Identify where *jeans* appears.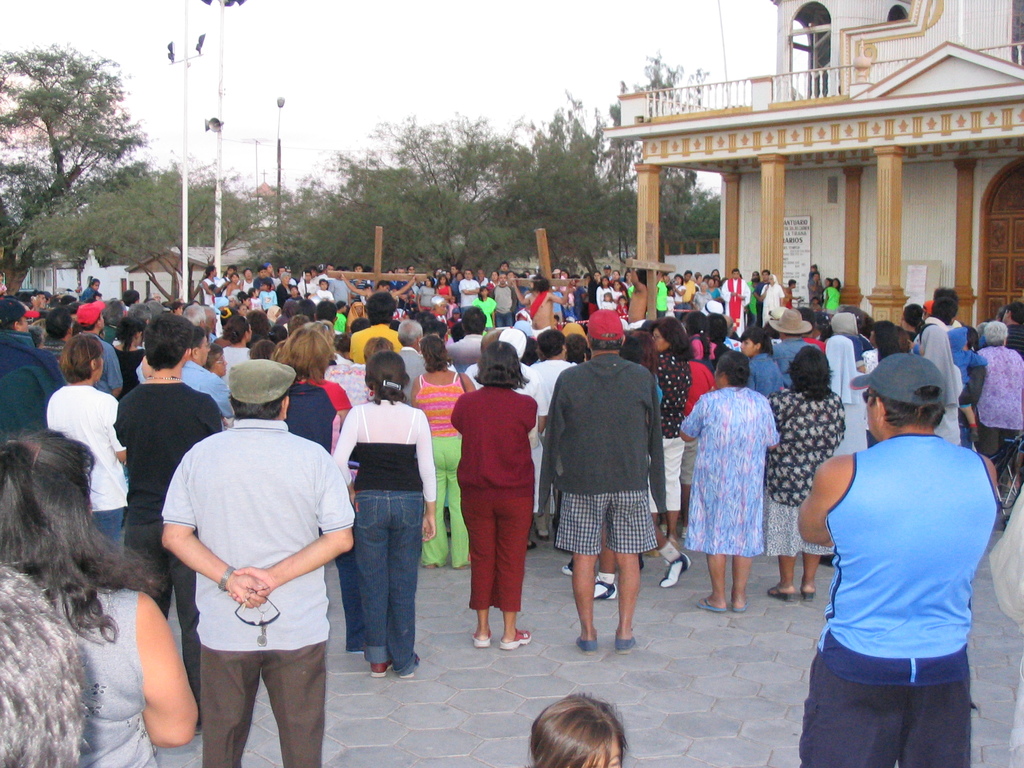
Appears at 90, 508, 123, 553.
